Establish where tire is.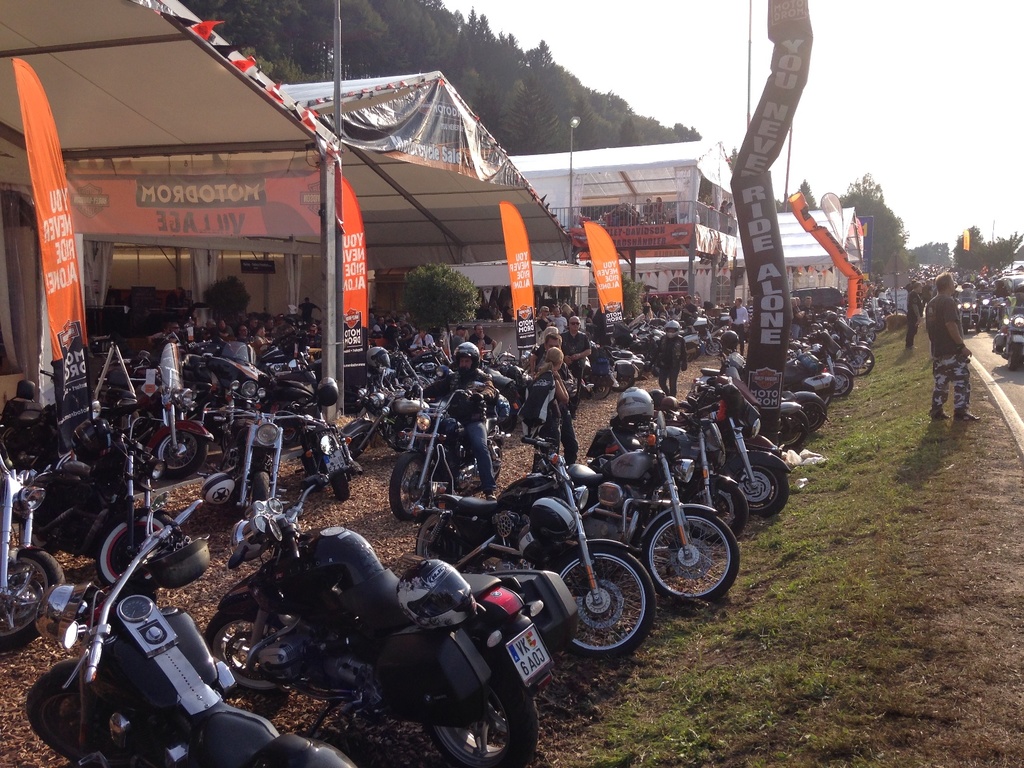
Established at crop(95, 519, 179, 582).
